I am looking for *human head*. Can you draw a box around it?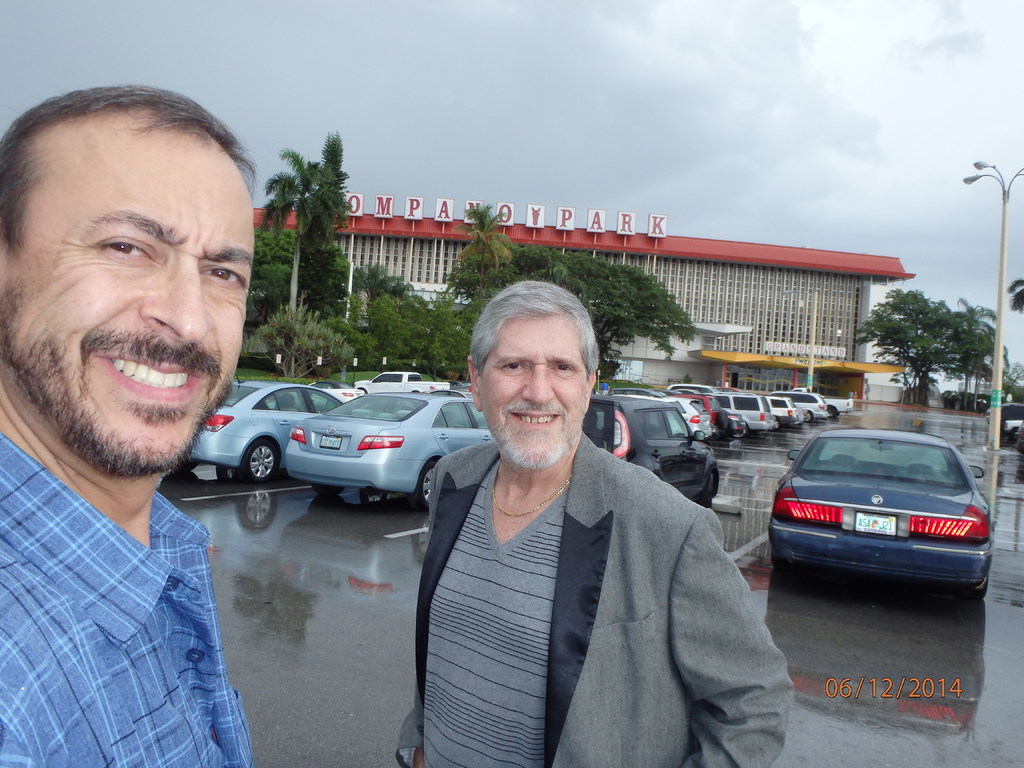
Sure, the bounding box is <box>464,291,613,449</box>.
